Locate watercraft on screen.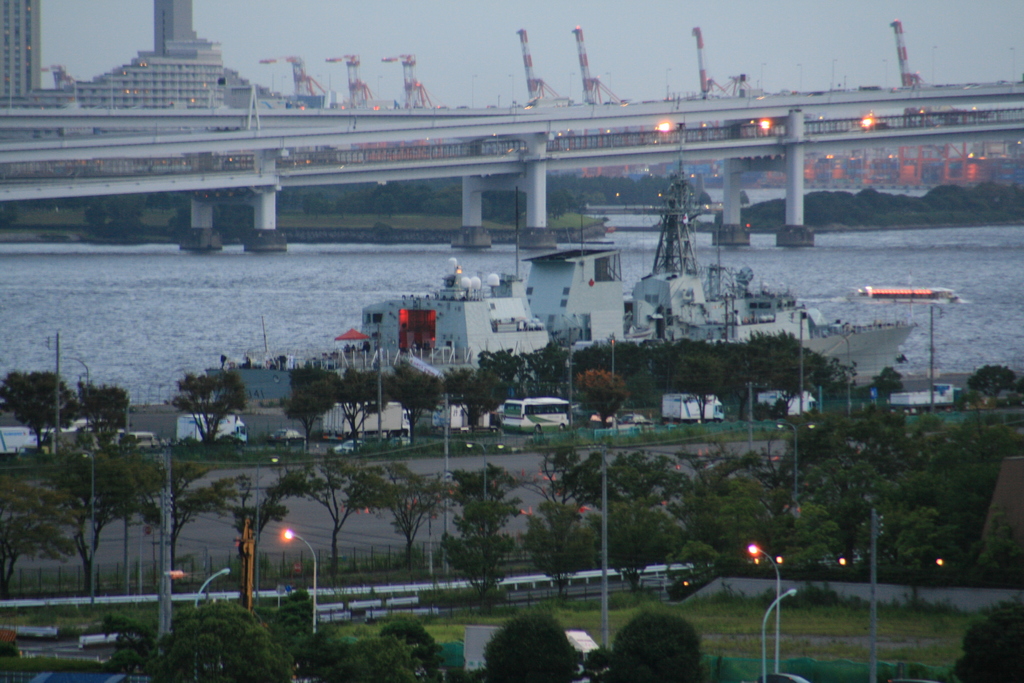
On screen at <bbox>205, 126, 915, 409</bbox>.
